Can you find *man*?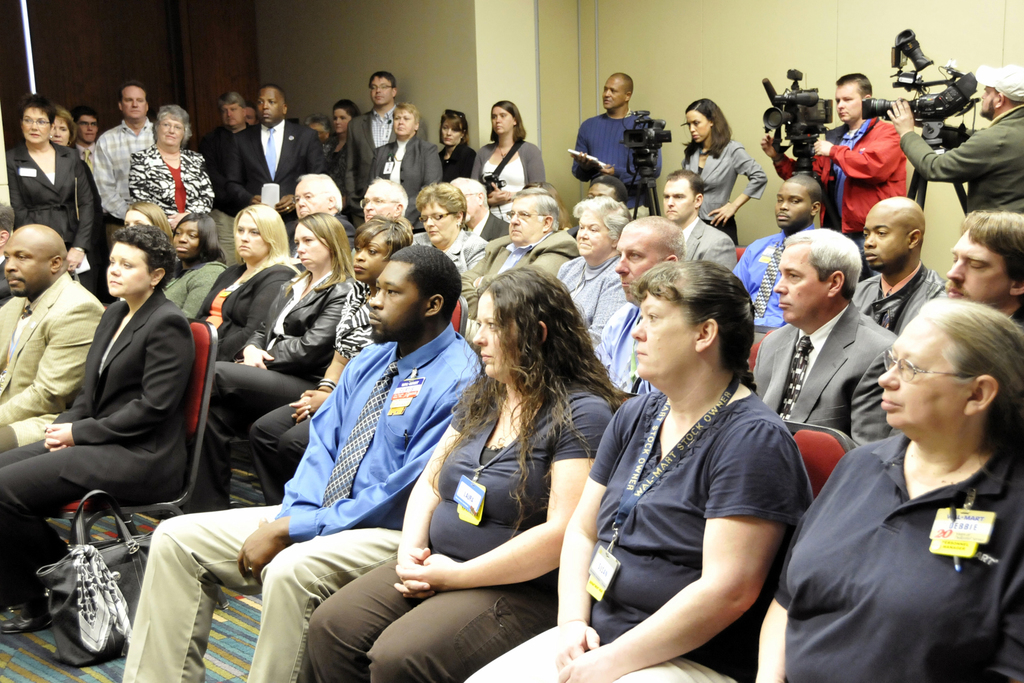
Yes, bounding box: x1=886, y1=64, x2=1023, y2=223.
